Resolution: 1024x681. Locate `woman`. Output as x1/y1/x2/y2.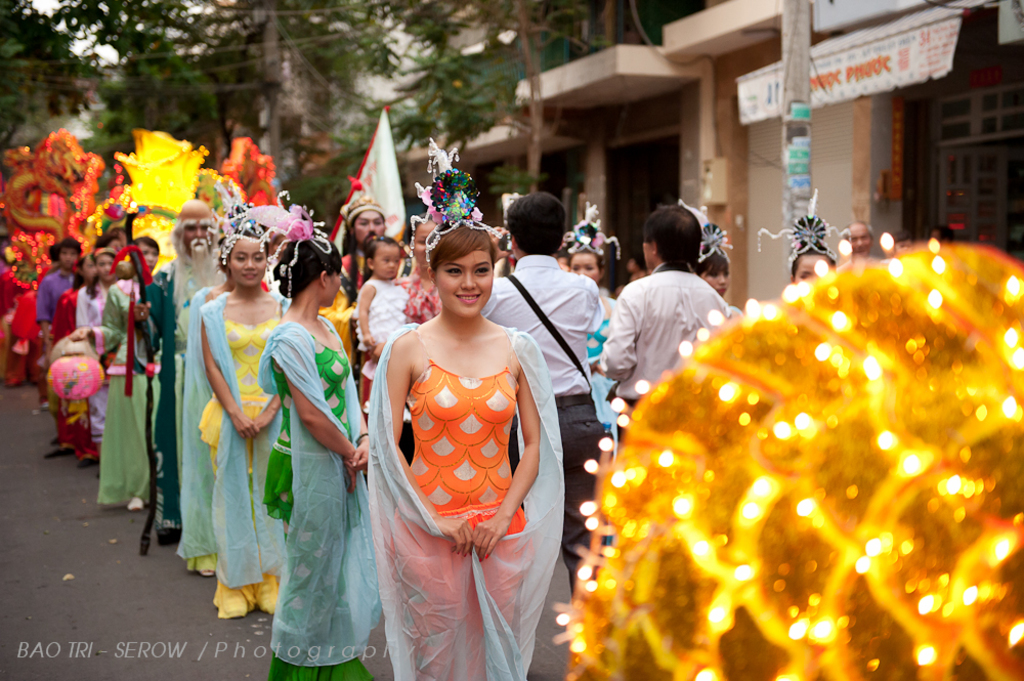
97/223/168/513.
